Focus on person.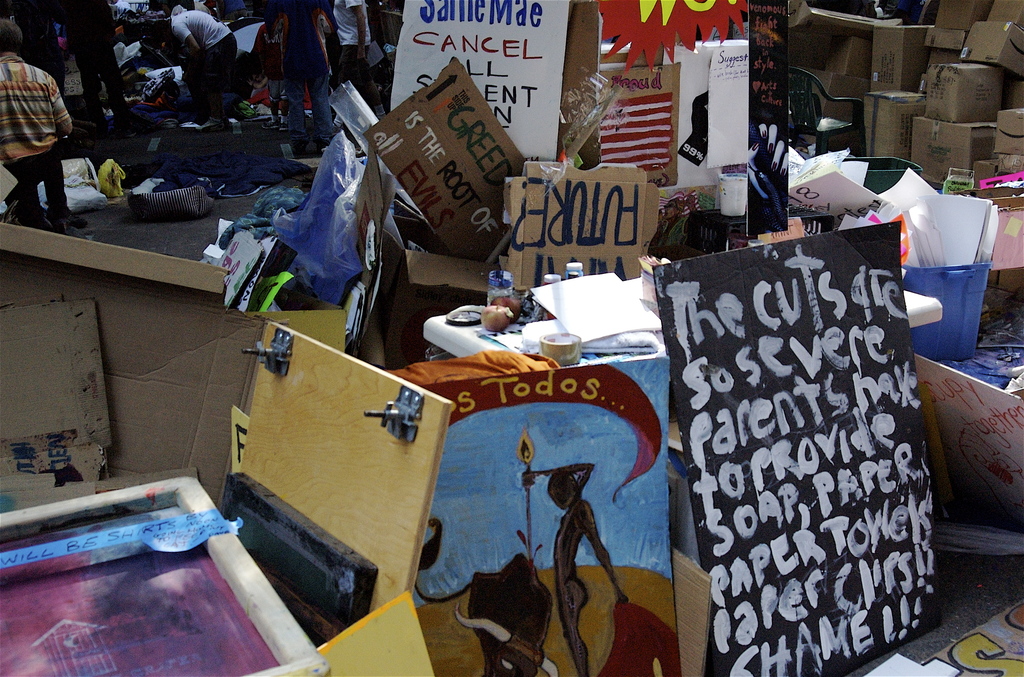
Focused at (326,0,374,110).
